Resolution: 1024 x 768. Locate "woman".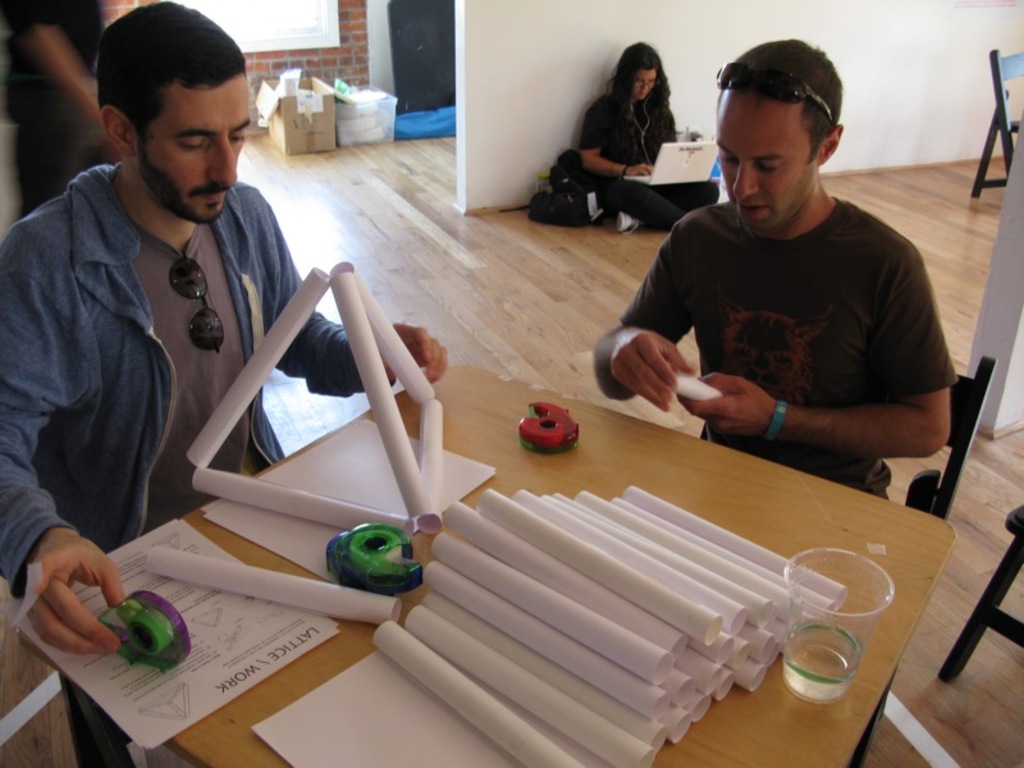
{"left": 576, "top": 46, "right": 694, "bottom": 228}.
